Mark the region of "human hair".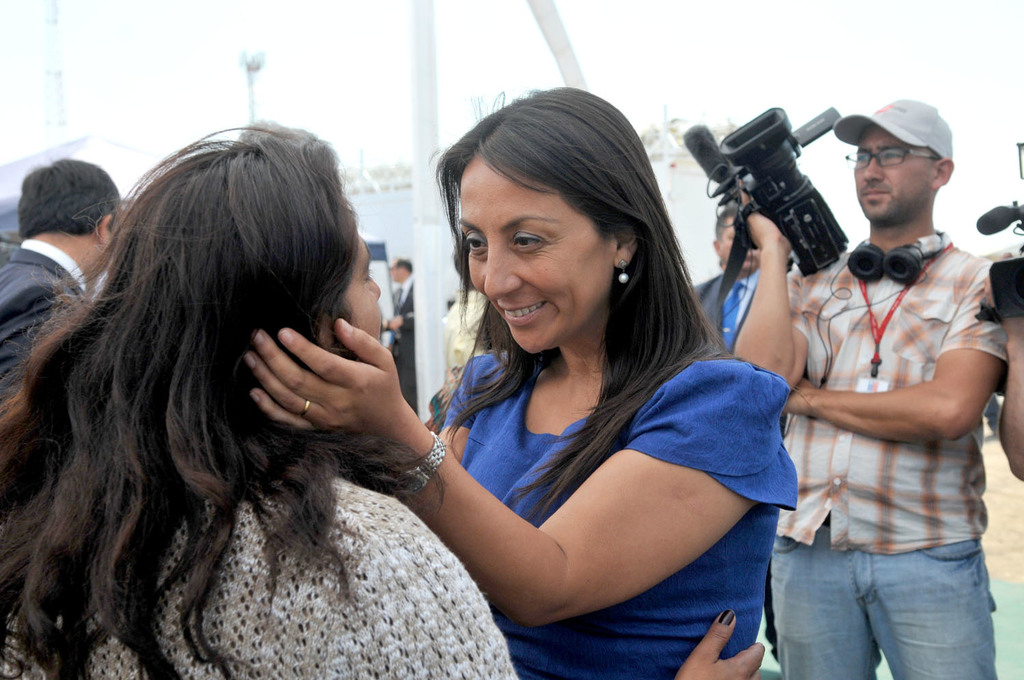
Region: l=717, t=204, r=736, b=241.
